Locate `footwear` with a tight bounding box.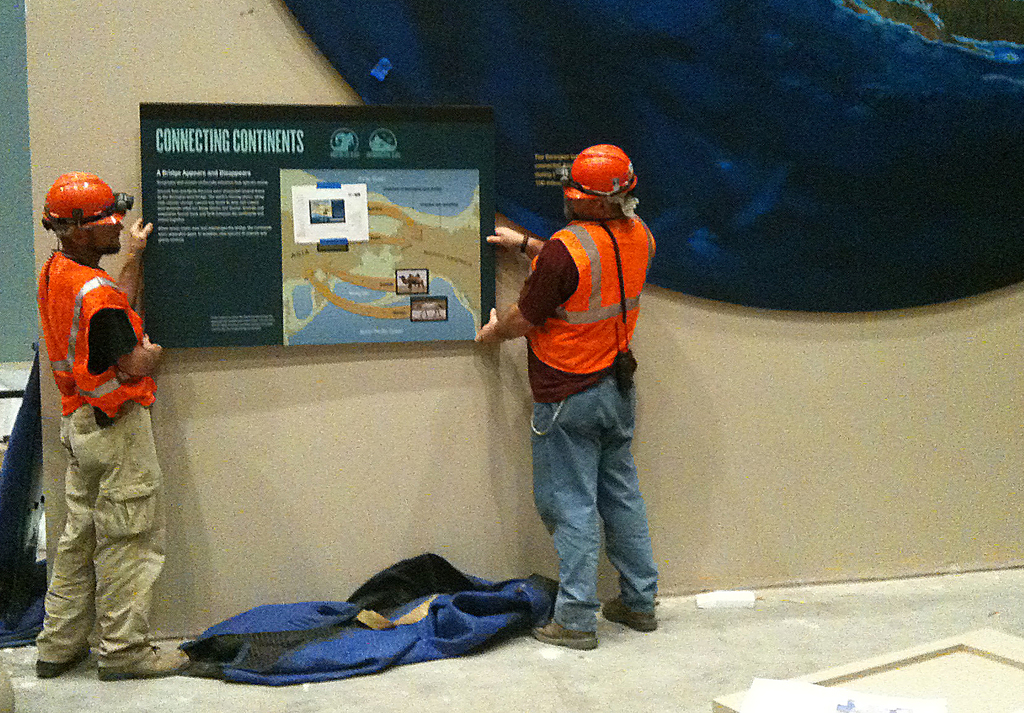
detection(95, 643, 193, 682).
